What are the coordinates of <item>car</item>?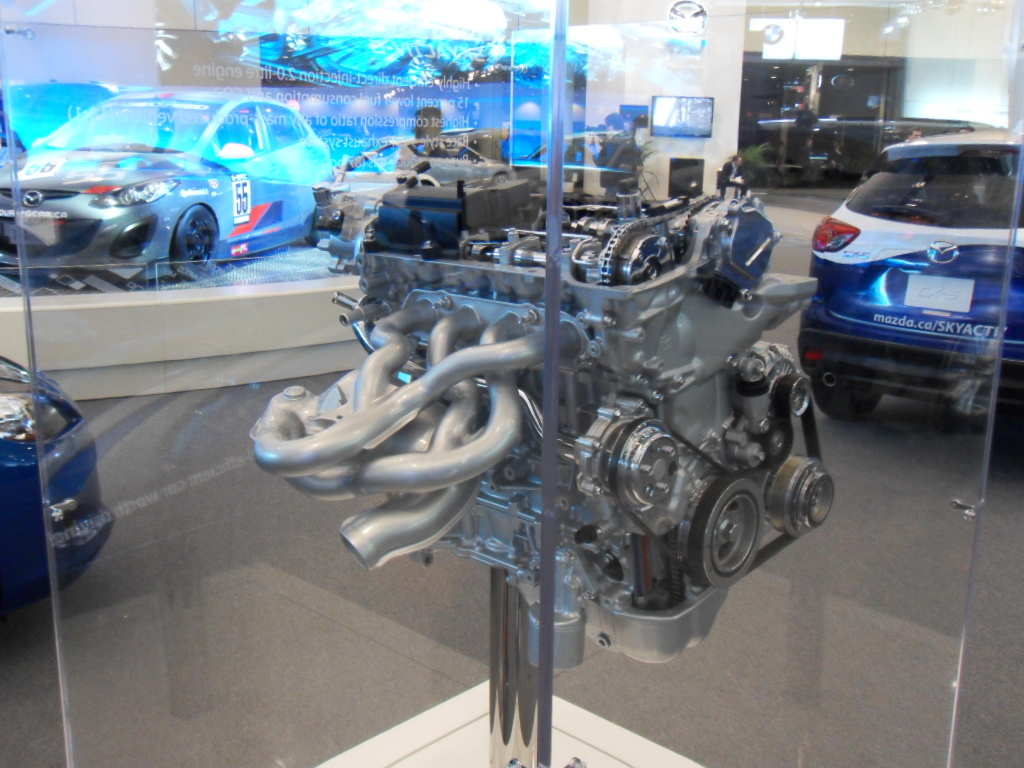
0, 357, 114, 600.
